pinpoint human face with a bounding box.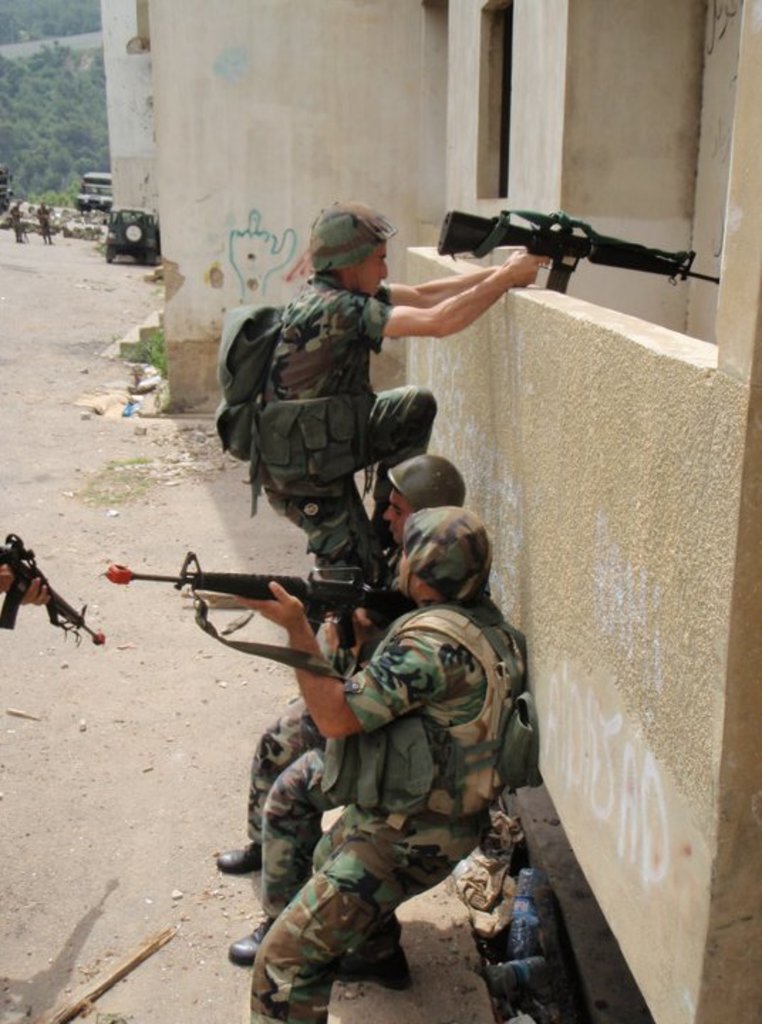
384, 496, 412, 540.
